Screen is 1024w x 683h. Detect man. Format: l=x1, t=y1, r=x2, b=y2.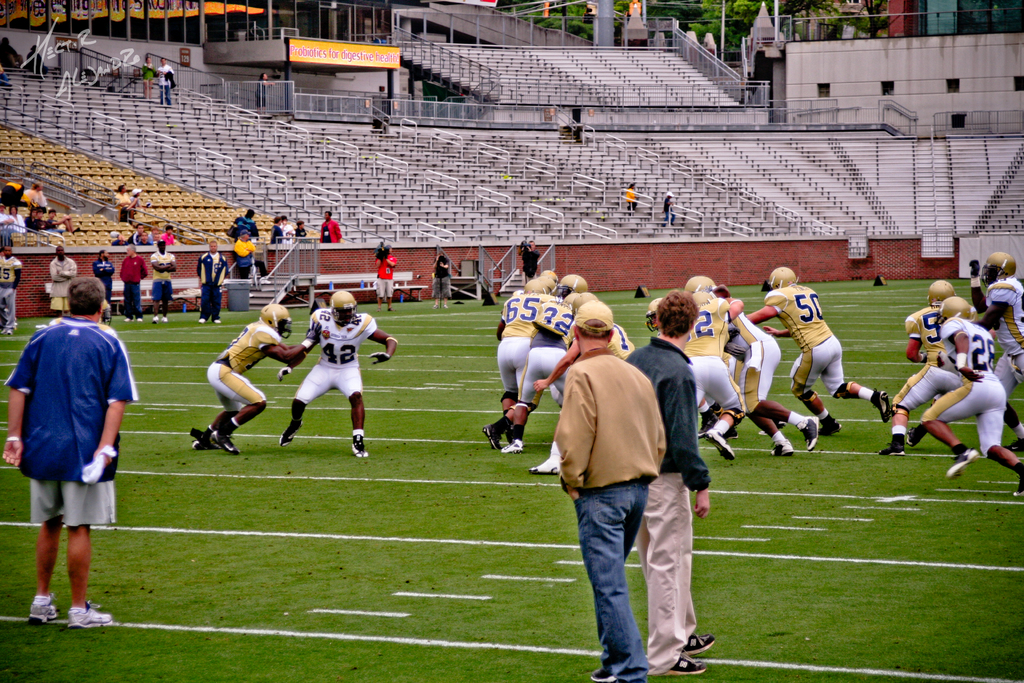
l=512, t=286, r=575, b=455.
